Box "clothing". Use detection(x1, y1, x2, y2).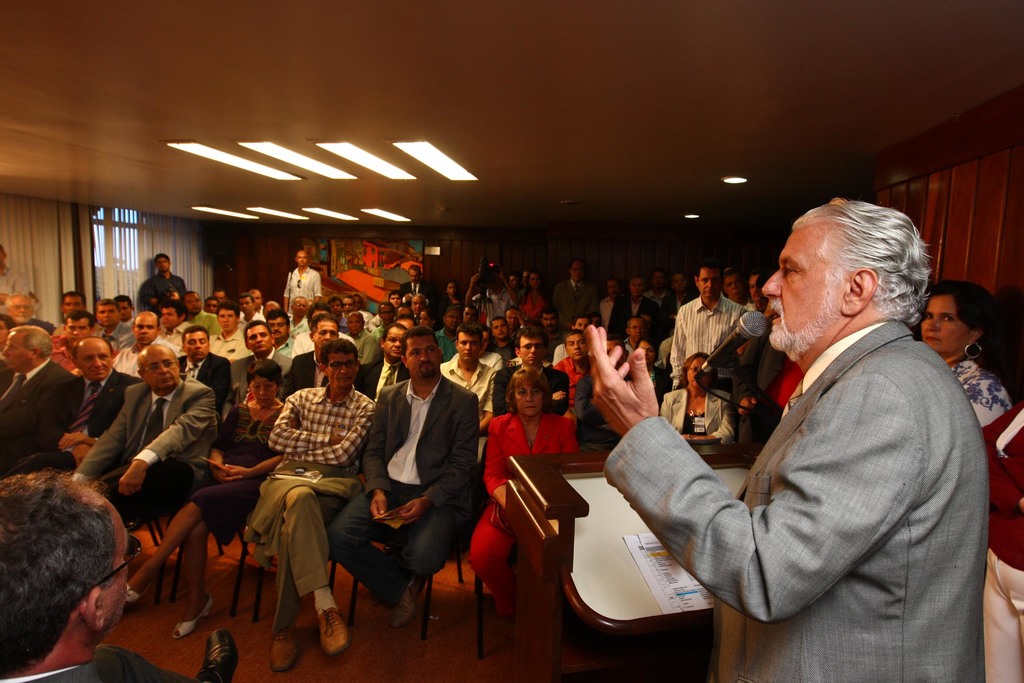
detection(73, 379, 218, 530).
